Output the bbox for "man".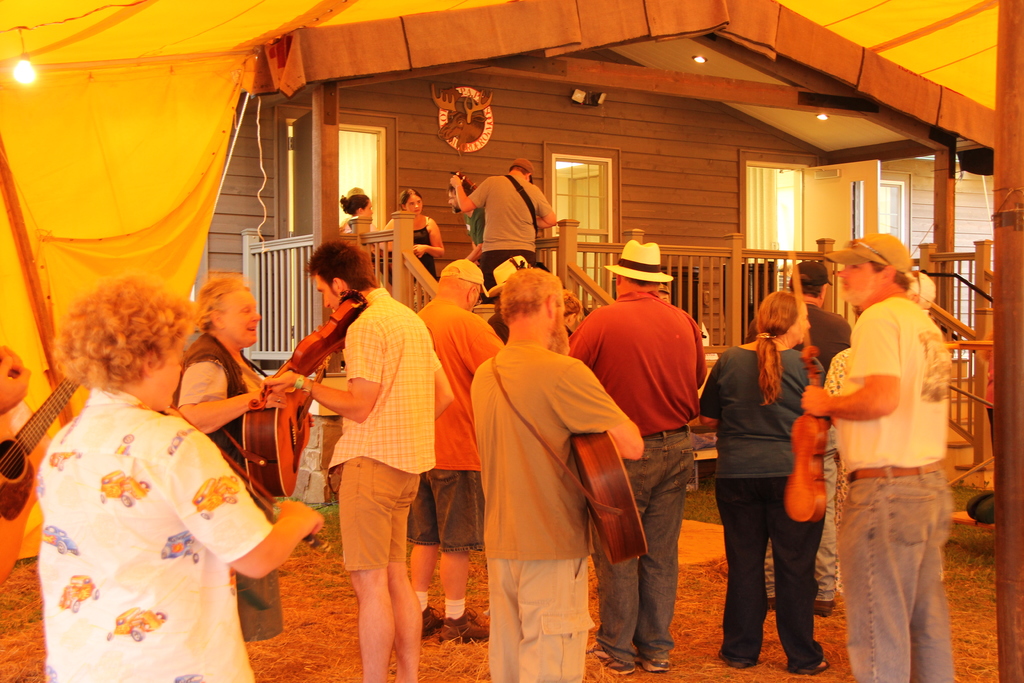
265/238/460/682.
